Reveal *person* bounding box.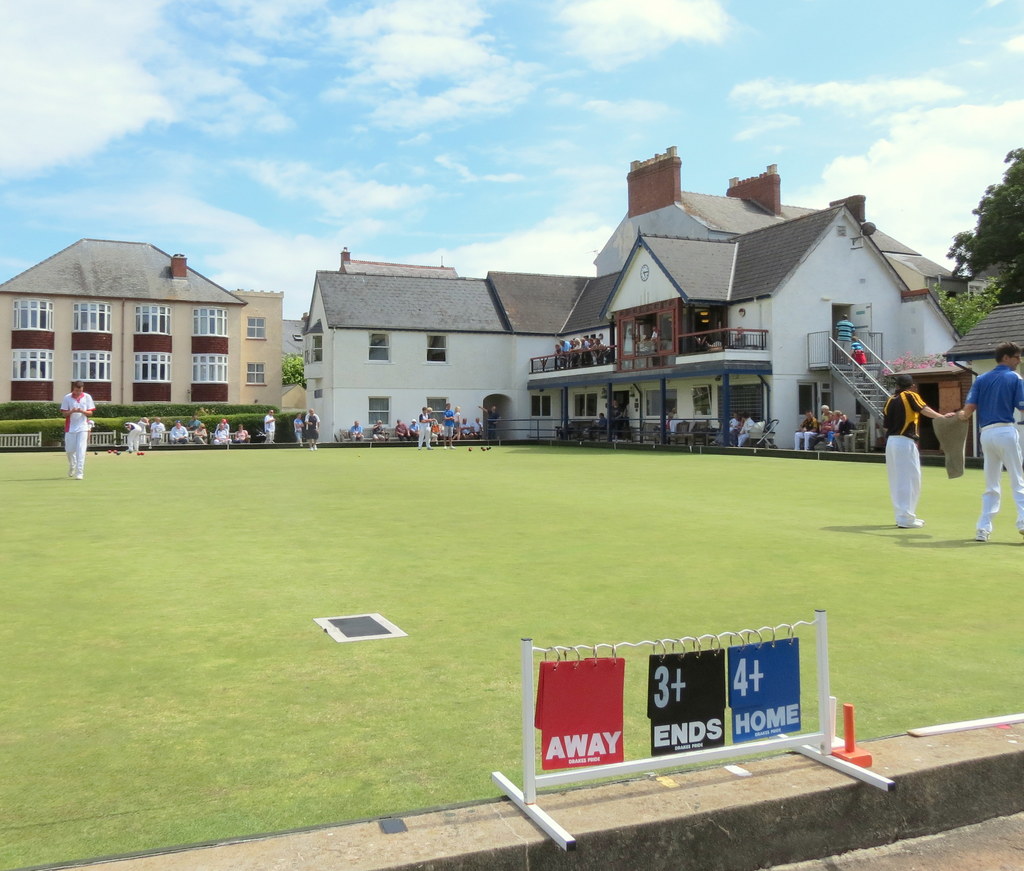
Revealed: region(835, 314, 854, 366).
